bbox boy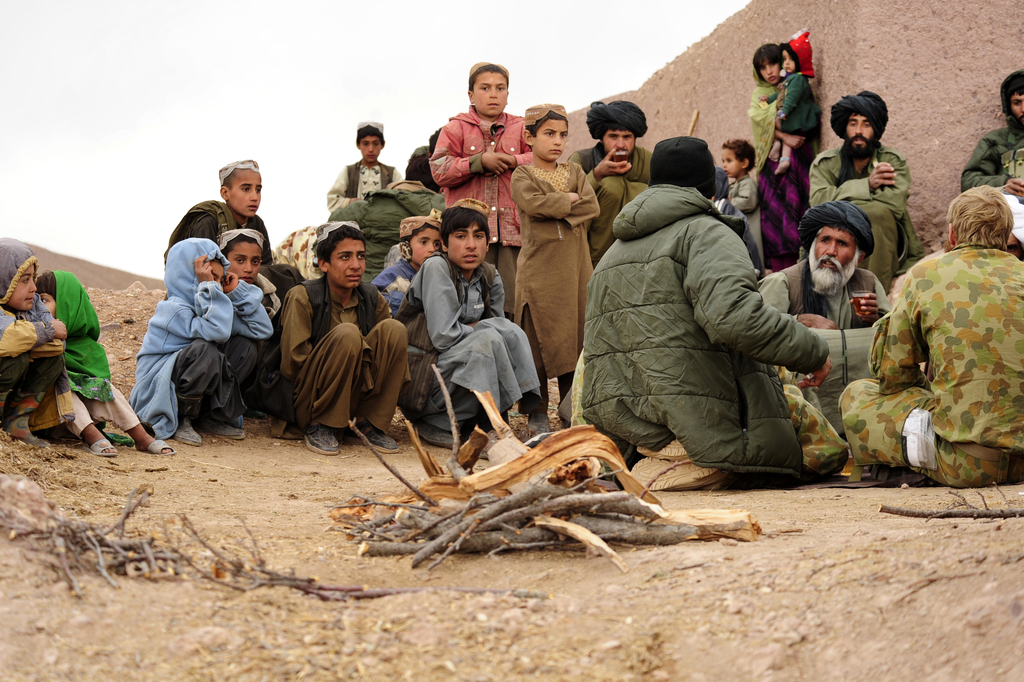
bbox=[767, 26, 817, 174]
